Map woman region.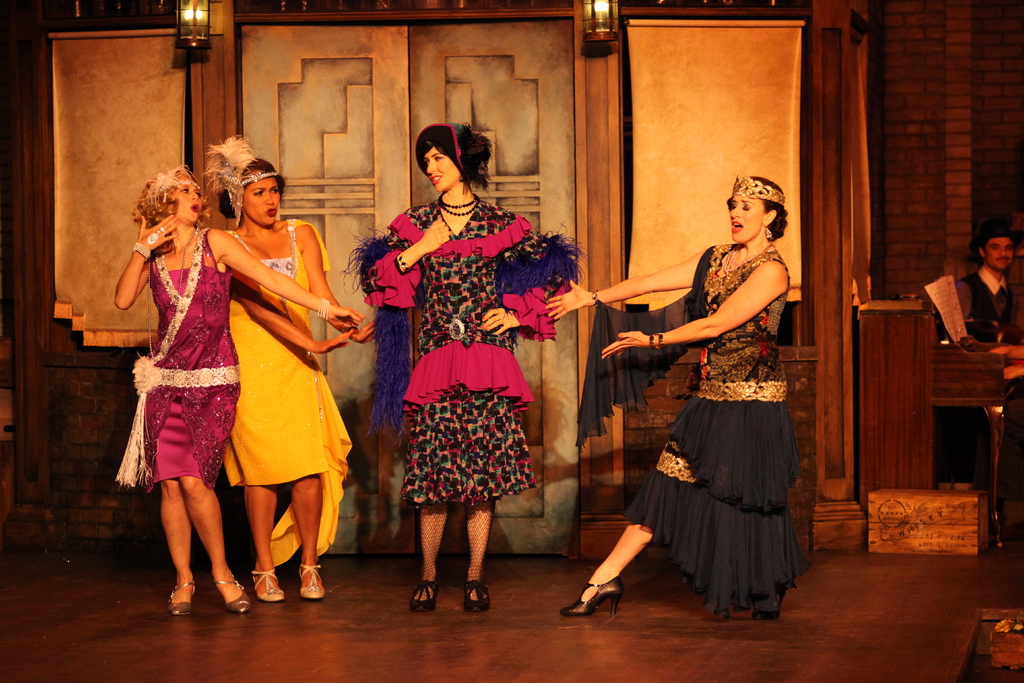
Mapped to (left=366, top=136, right=550, bottom=587).
